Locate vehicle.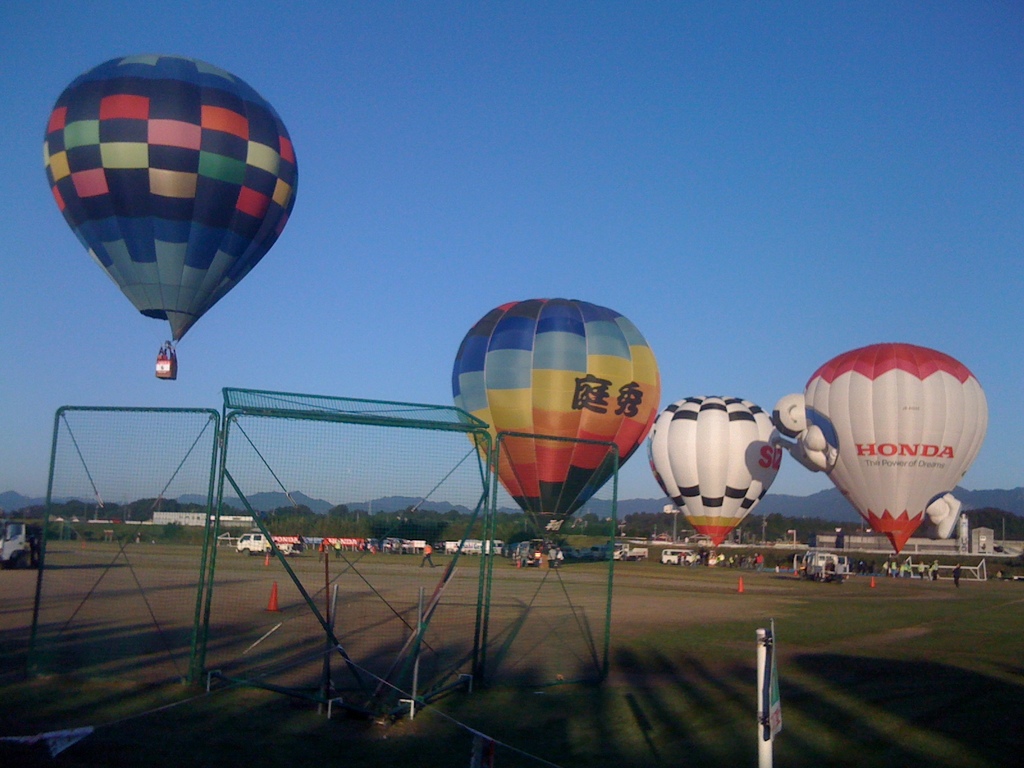
Bounding box: l=0, t=516, r=44, b=576.
